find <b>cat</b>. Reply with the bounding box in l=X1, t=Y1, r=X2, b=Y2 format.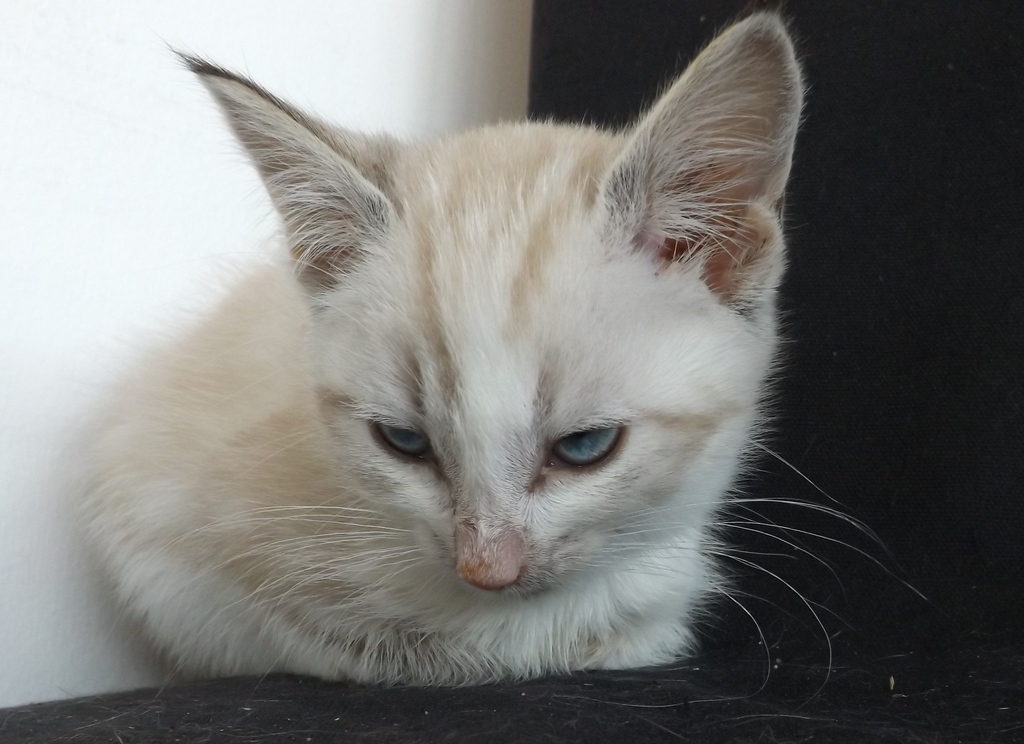
l=53, t=10, r=932, b=699.
